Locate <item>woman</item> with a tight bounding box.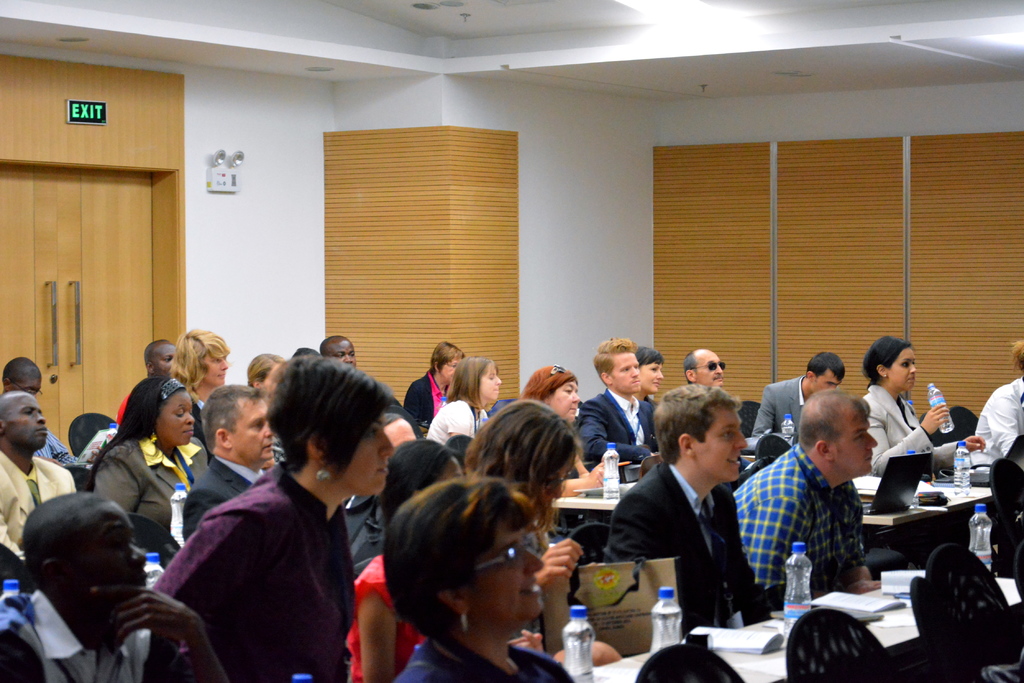
<box>636,344,662,408</box>.
